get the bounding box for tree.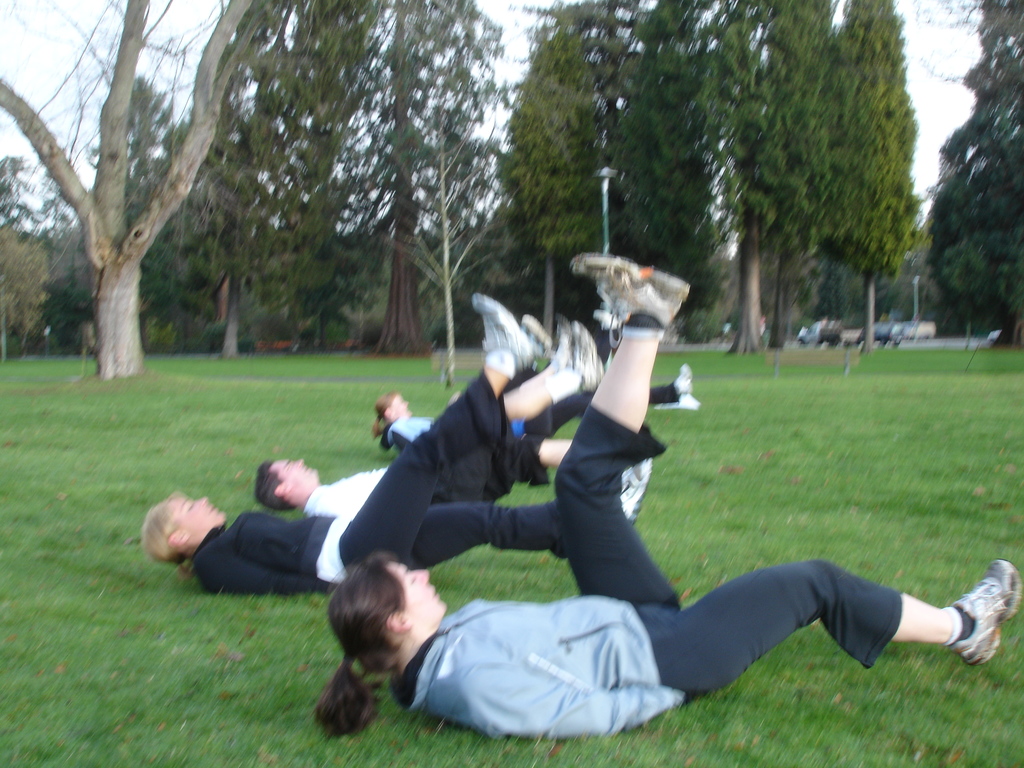
{"x1": 924, "y1": 0, "x2": 1023, "y2": 347}.
